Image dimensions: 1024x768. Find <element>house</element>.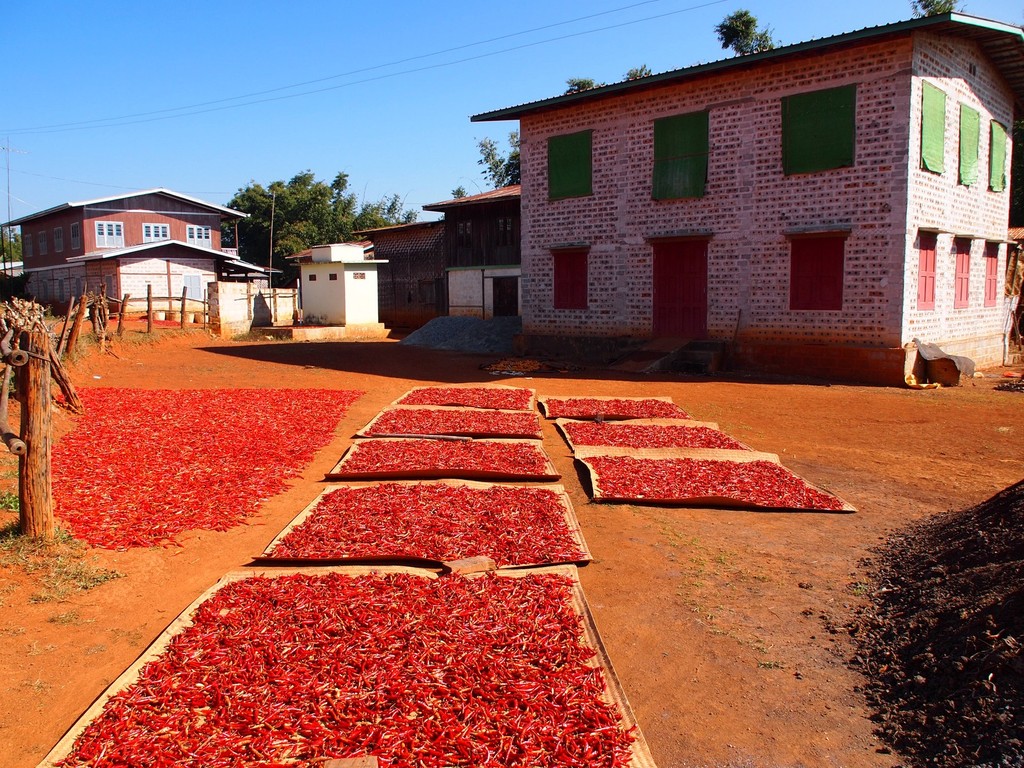
box(285, 8, 1023, 385).
